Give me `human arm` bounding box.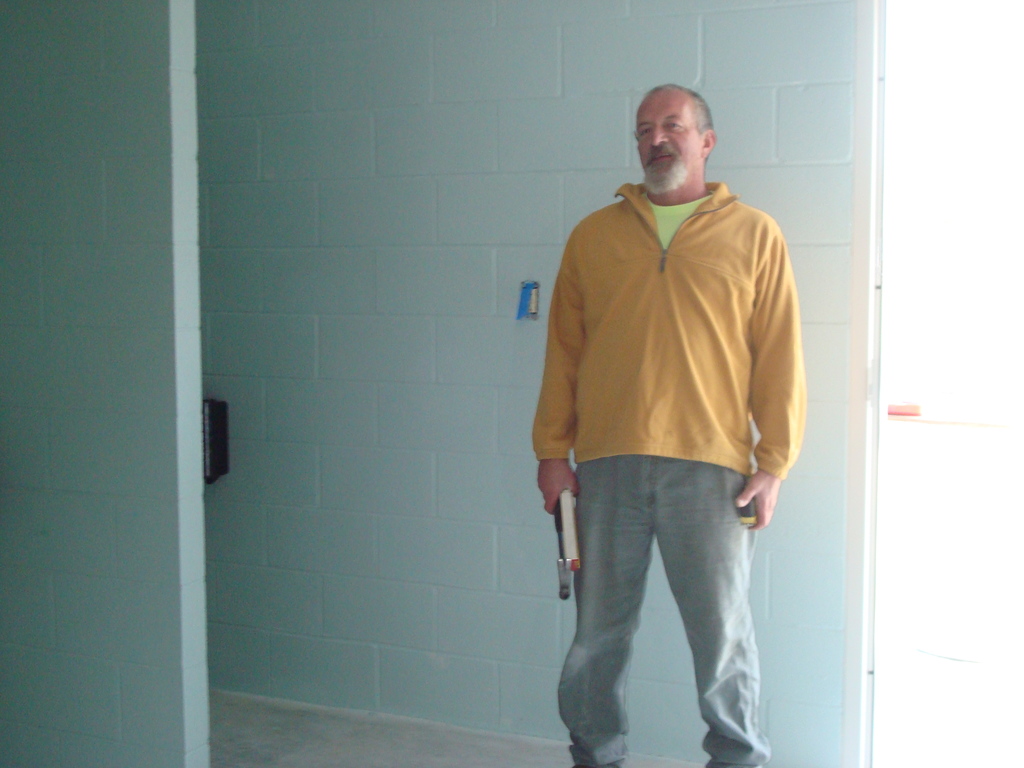
[x1=732, y1=221, x2=810, y2=536].
